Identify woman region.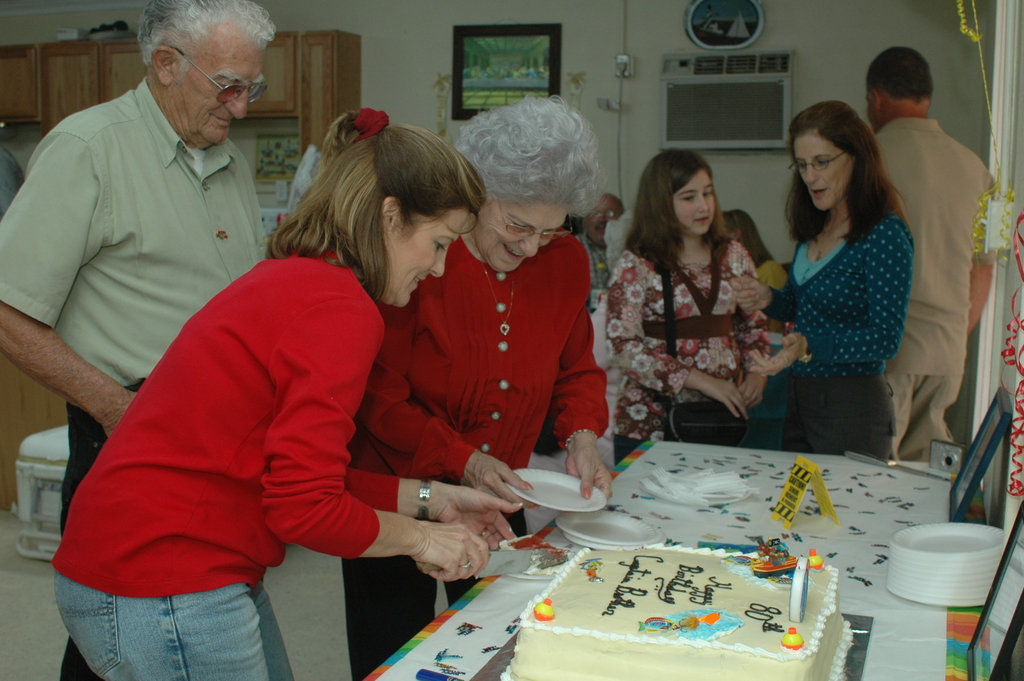
Region: 330, 92, 612, 680.
